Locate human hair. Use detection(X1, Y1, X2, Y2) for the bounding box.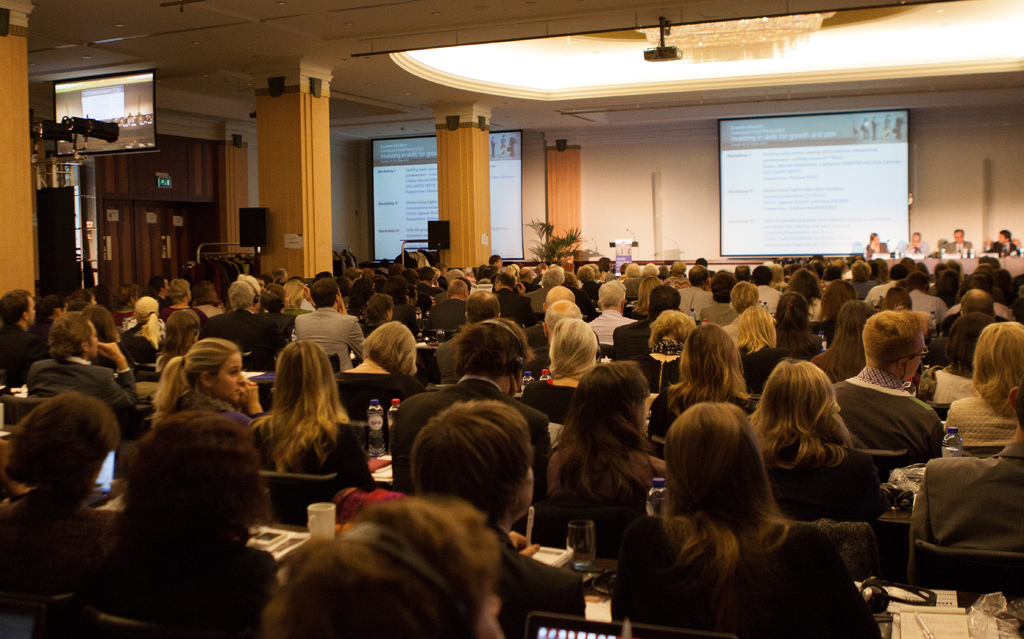
detection(860, 301, 927, 371).
